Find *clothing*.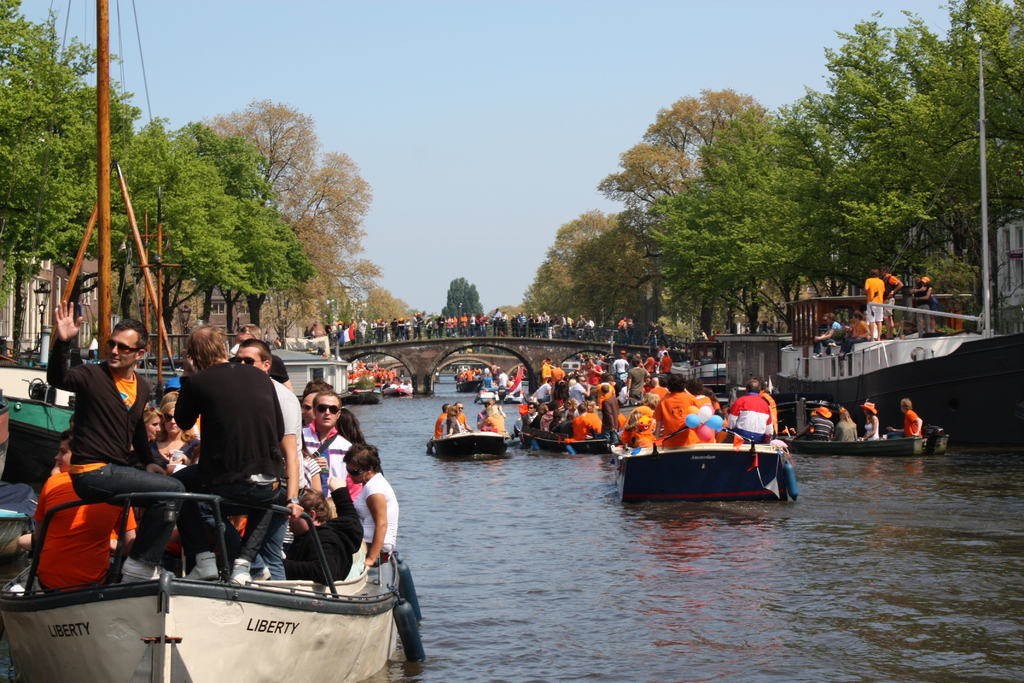
{"left": 446, "top": 417, "right": 467, "bottom": 441}.
